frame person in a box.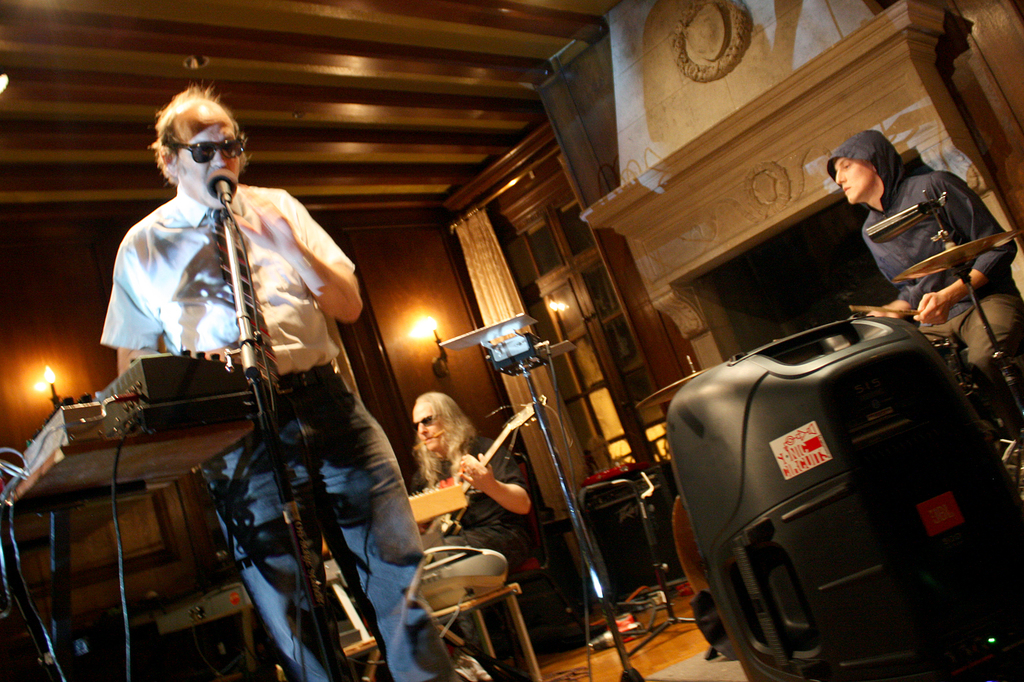
locate(410, 387, 541, 681).
